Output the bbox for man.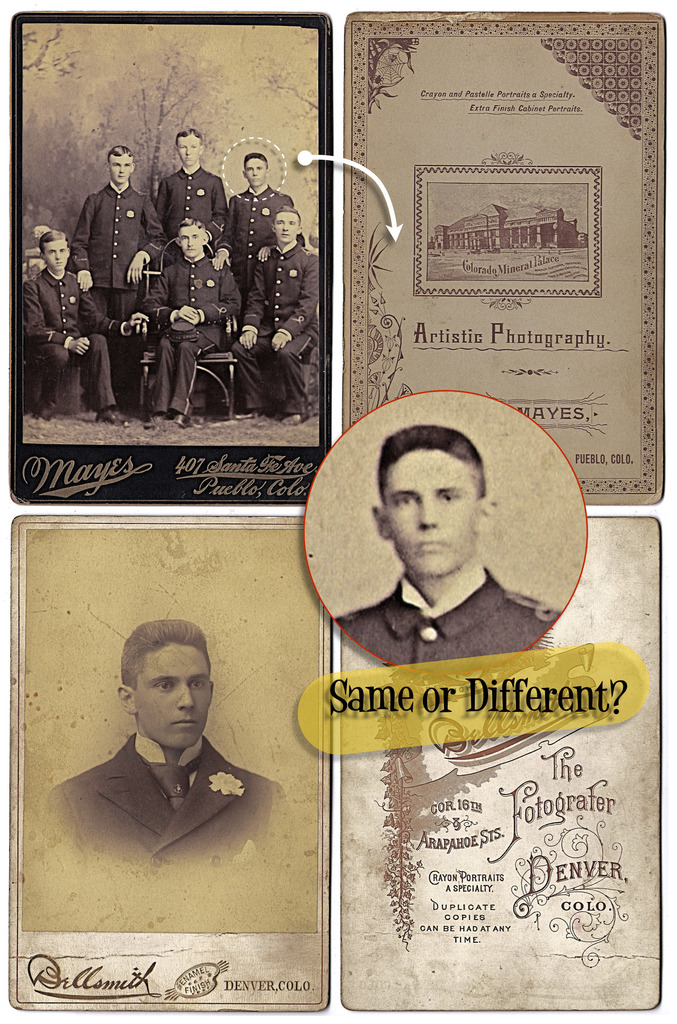
42, 614, 281, 881.
